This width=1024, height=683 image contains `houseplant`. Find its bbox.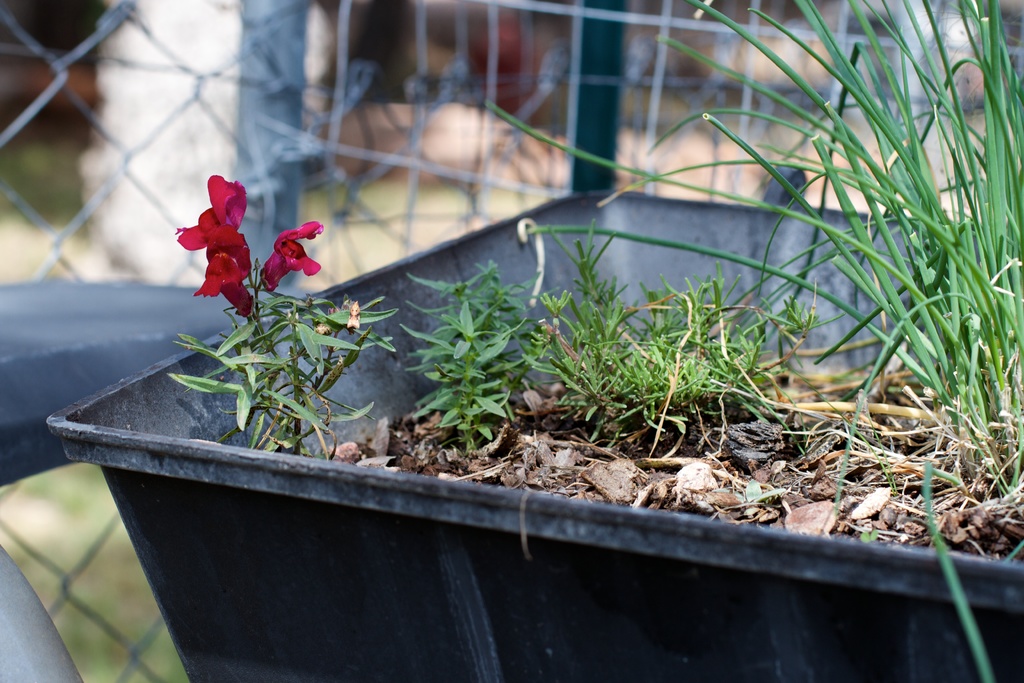
<region>38, 0, 1023, 682</region>.
